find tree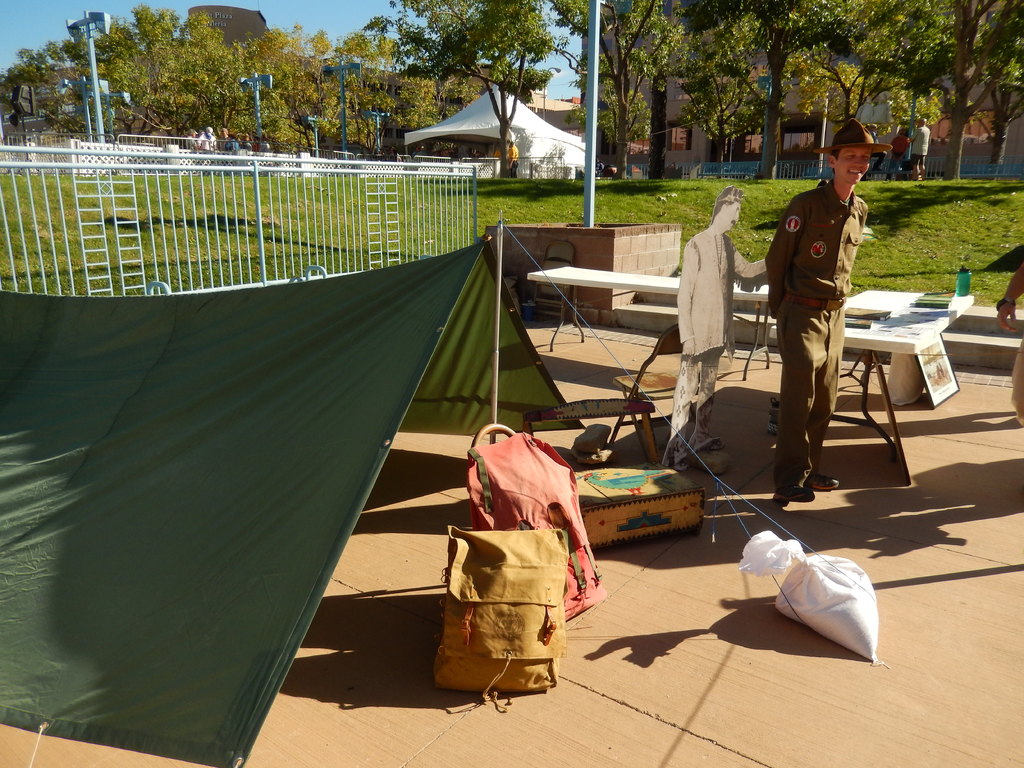
BBox(686, 0, 858, 173)
